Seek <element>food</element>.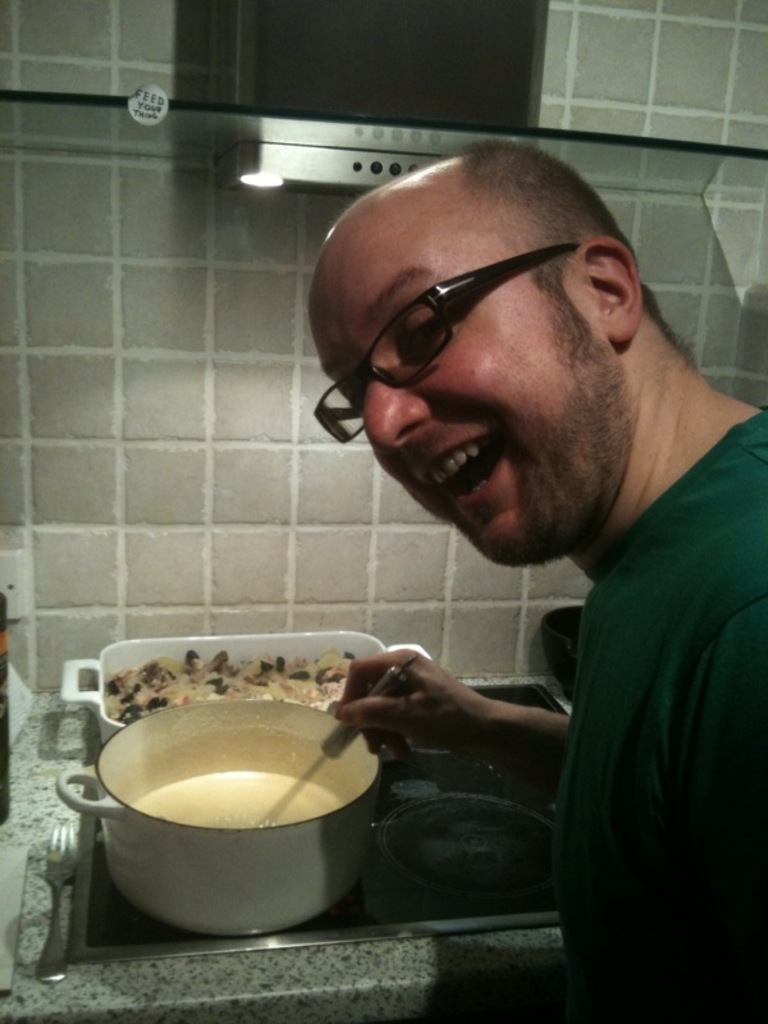
(x1=134, y1=753, x2=352, y2=835).
